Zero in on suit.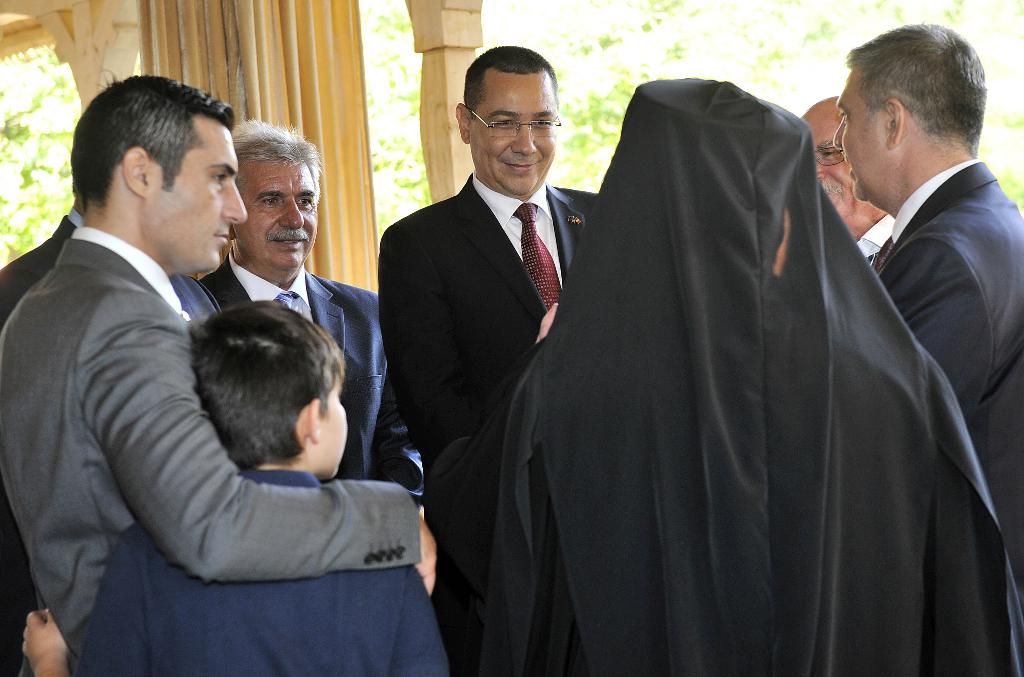
Zeroed in: (x1=375, y1=171, x2=599, y2=676).
